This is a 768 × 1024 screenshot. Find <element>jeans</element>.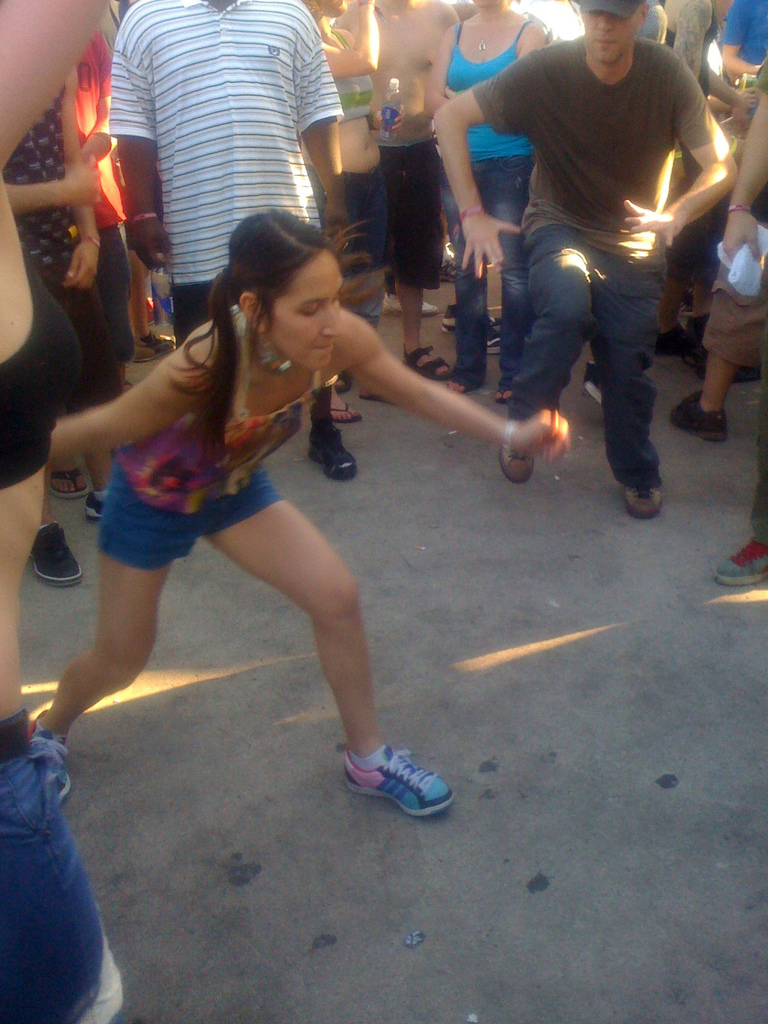
Bounding box: 0 707 108 1023.
